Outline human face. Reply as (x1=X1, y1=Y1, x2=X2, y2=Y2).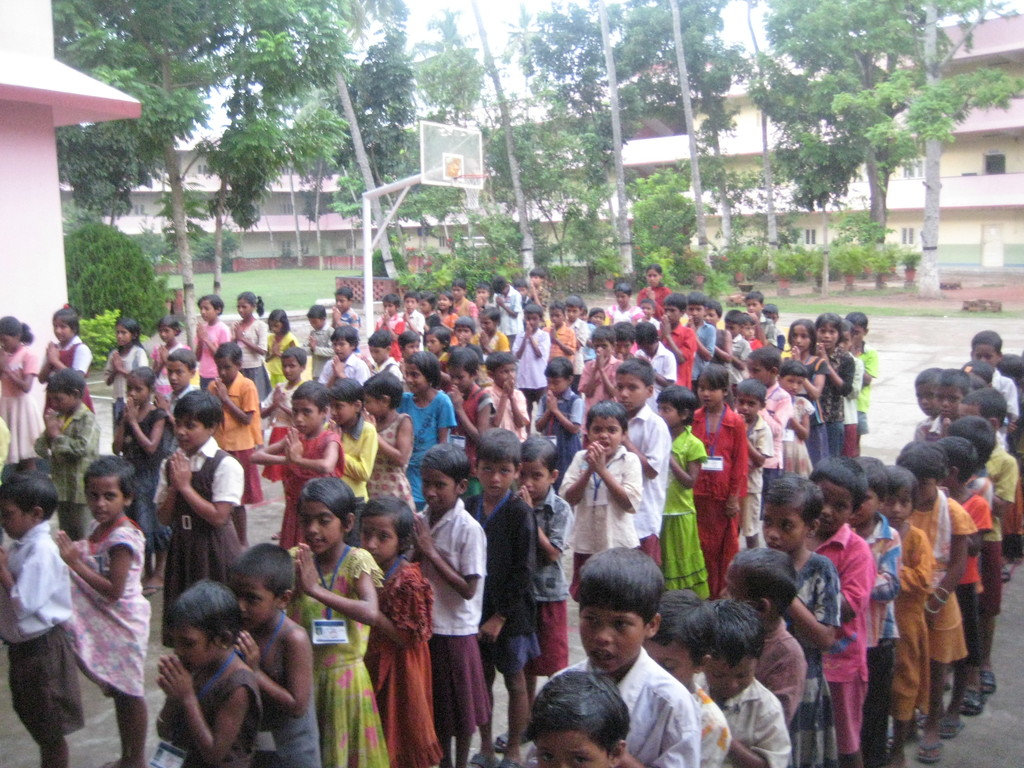
(x1=529, y1=273, x2=541, y2=287).
